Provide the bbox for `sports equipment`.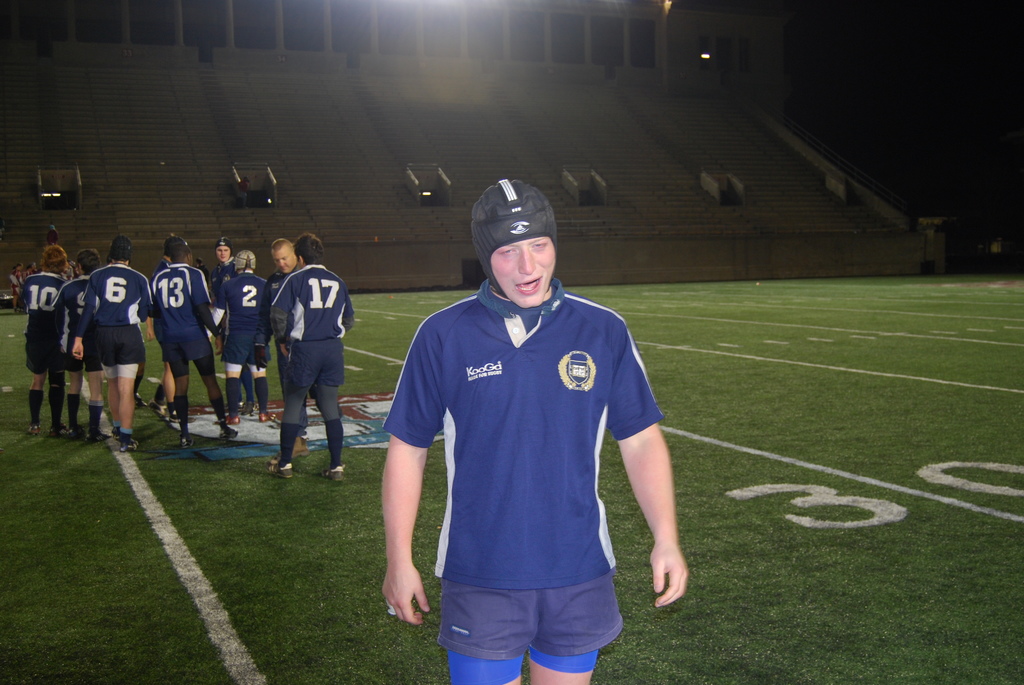
471, 178, 559, 299.
